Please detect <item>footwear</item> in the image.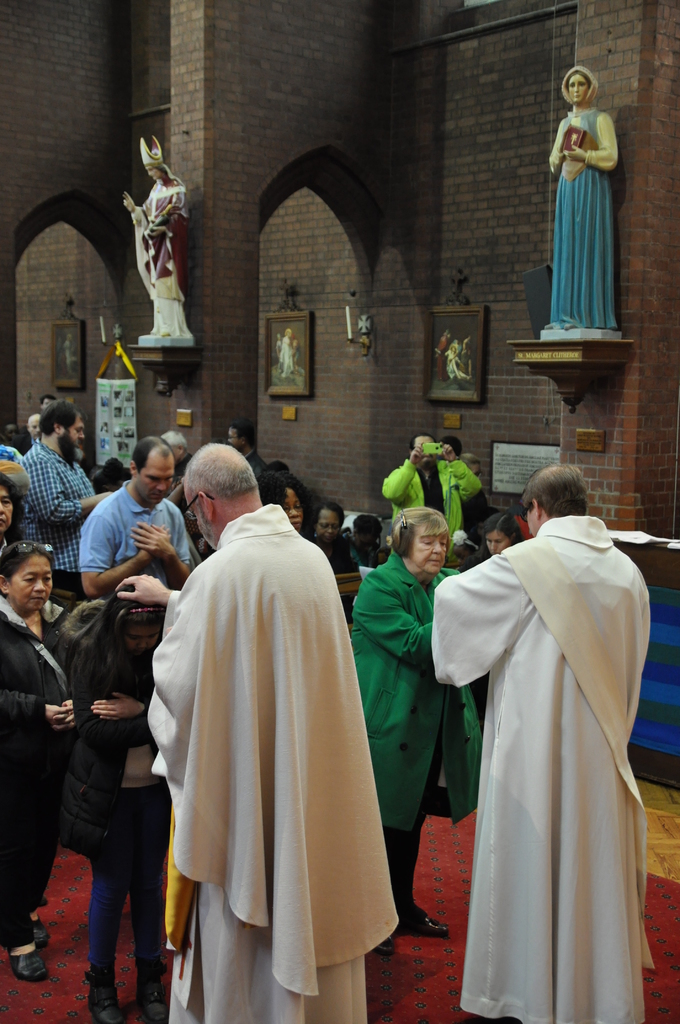
bbox=[11, 943, 47, 978].
